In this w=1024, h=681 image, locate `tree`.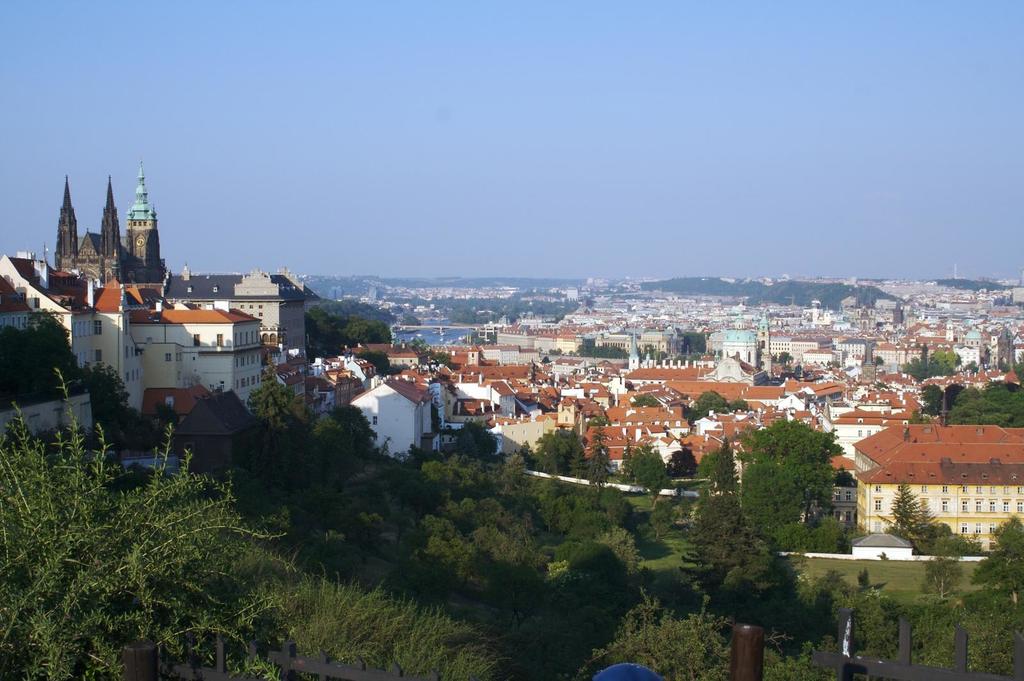
Bounding box: detection(729, 415, 850, 551).
